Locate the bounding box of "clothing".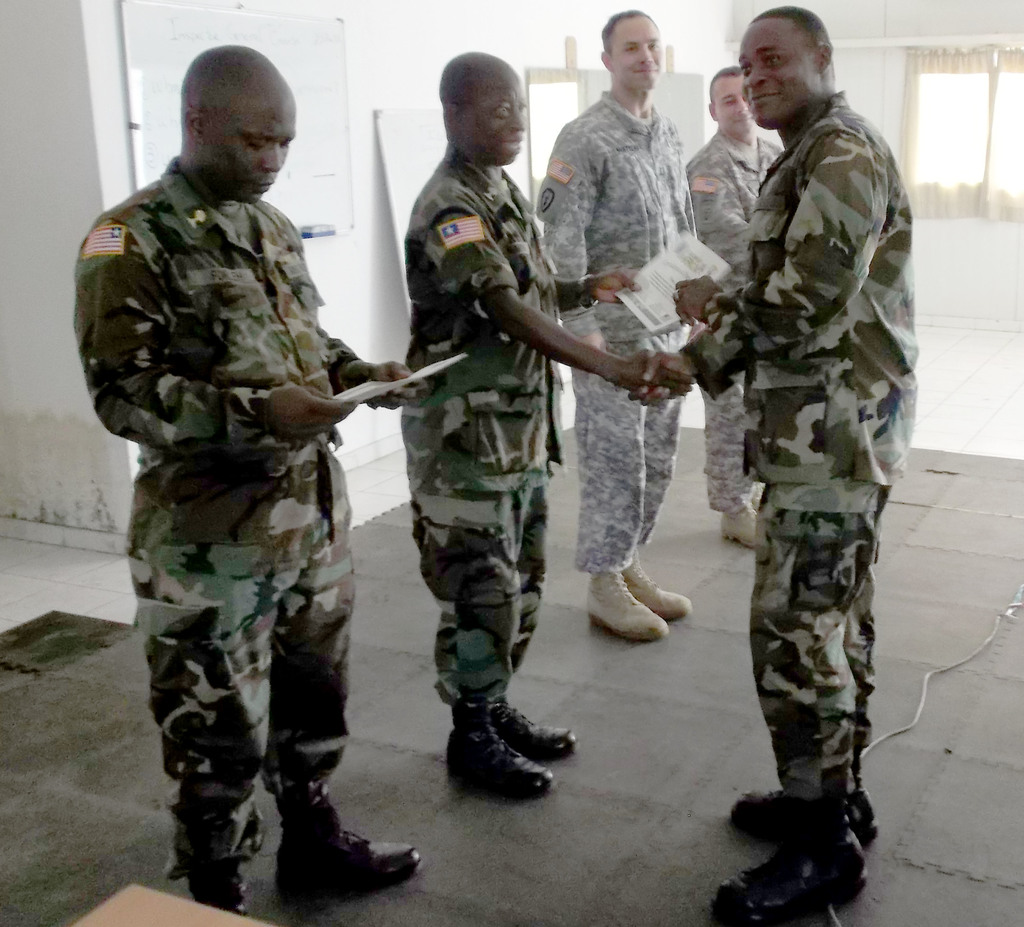
Bounding box: x1=392 y1=145 x2=556 y2=720.
